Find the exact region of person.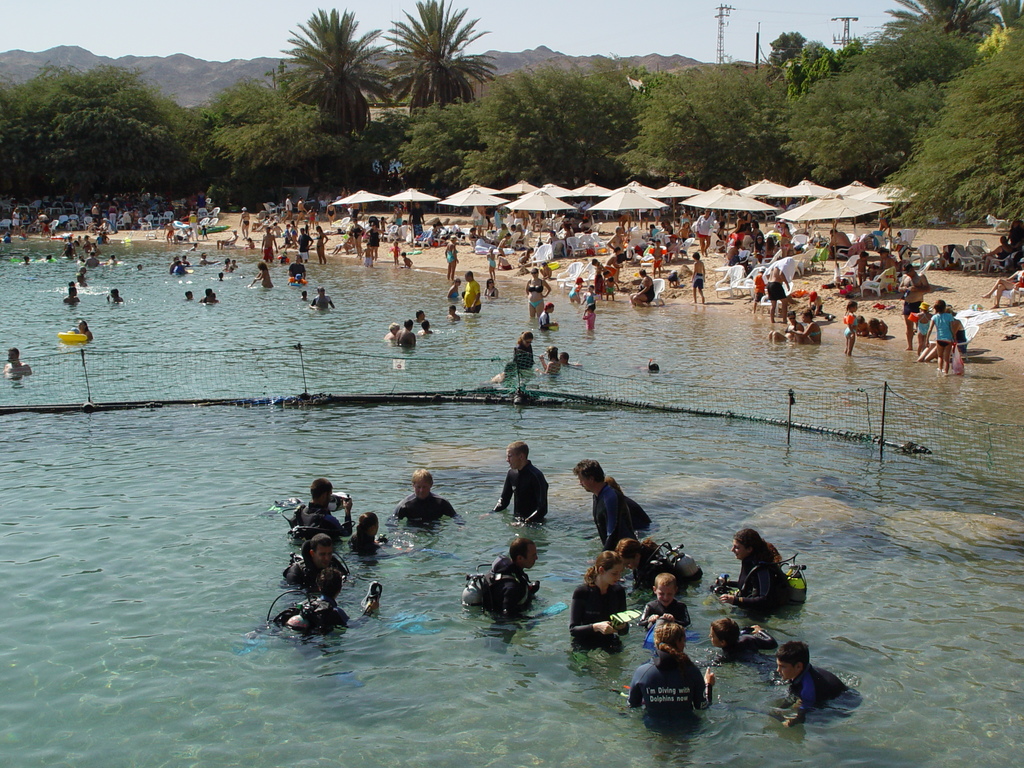
Exact region: region(259, 257, 271, 289).
